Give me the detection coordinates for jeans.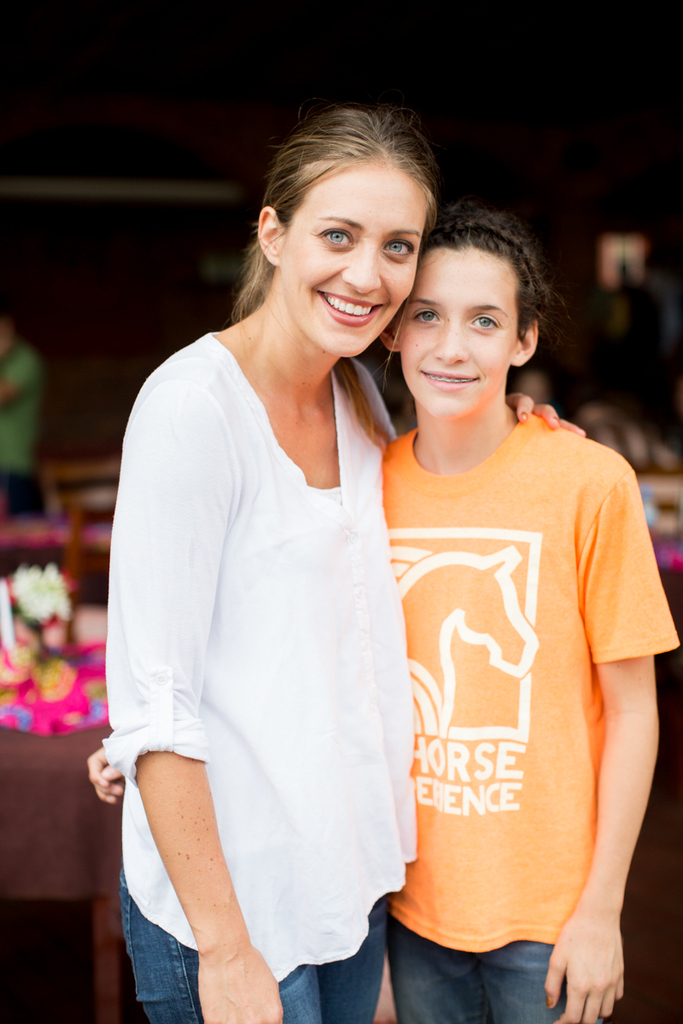
region(126, 858, 388, 1019).
